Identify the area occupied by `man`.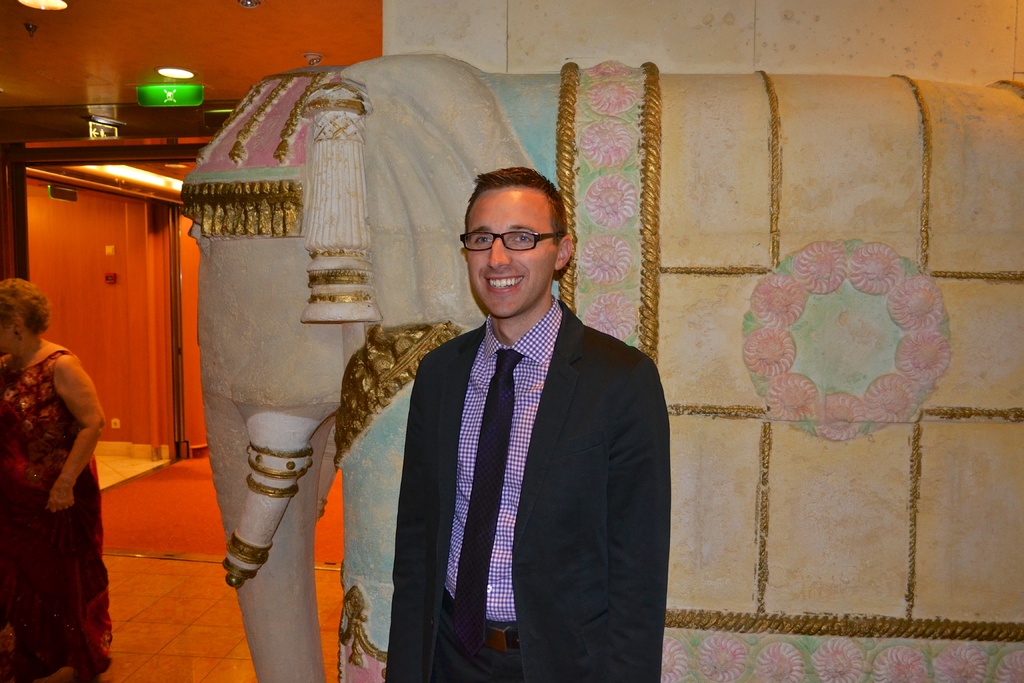
Area: 349,142,680,671.
